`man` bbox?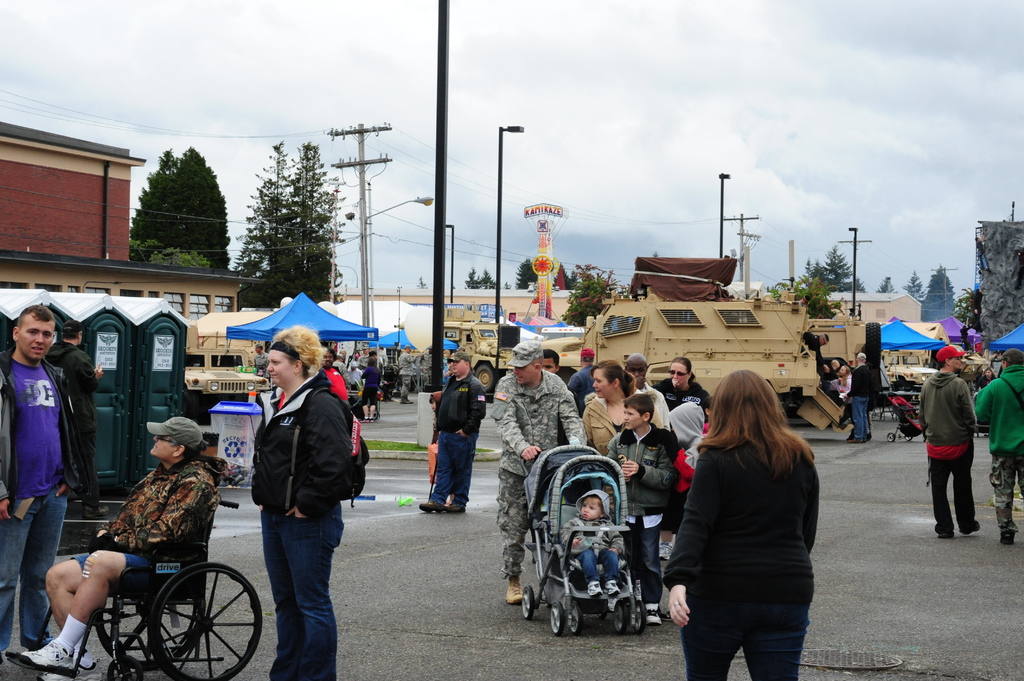
left=927, top=330, right=1004, bottom=550
